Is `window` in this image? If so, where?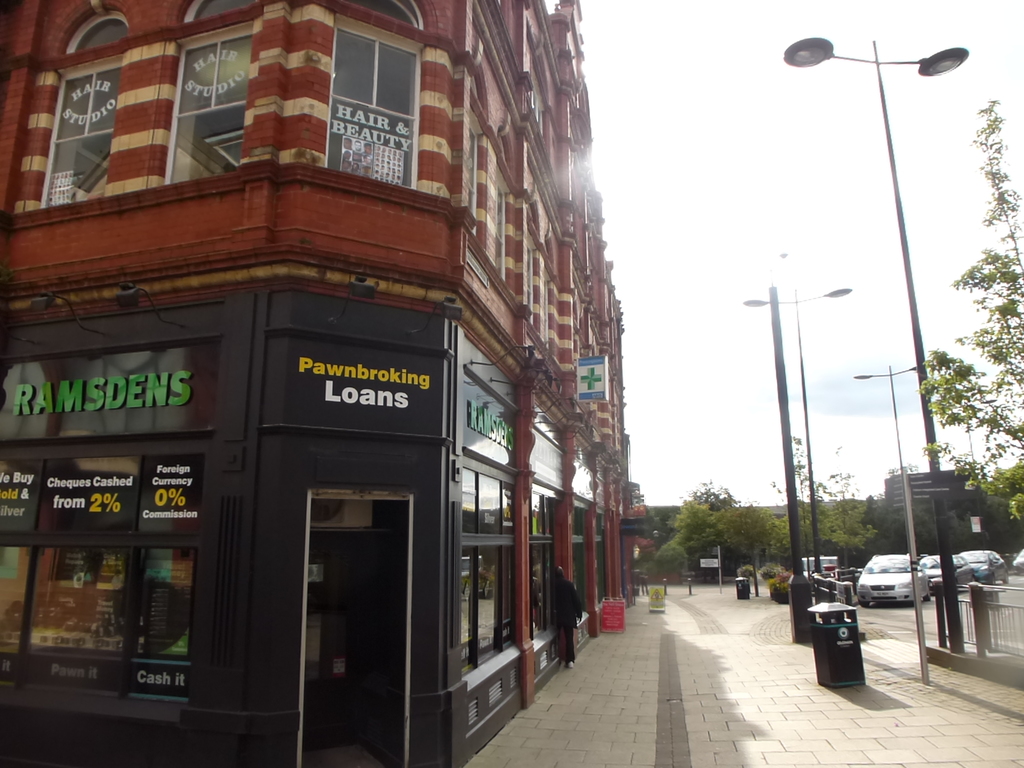
Yes, at bbox=(168, 16, 251, 182).
